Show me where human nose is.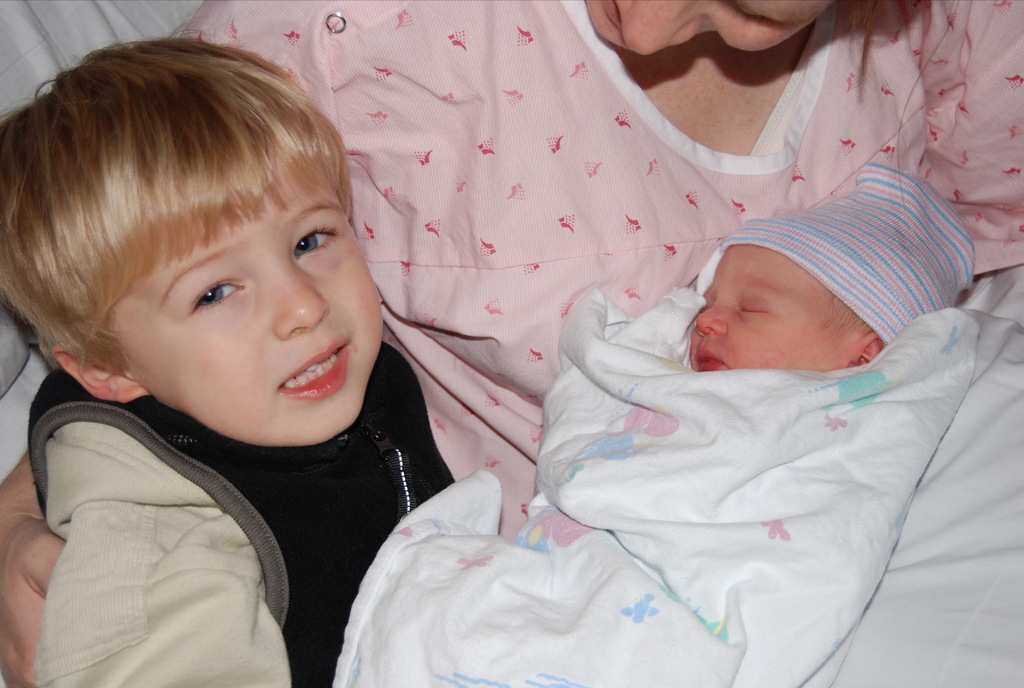
human nose is at [692,299,721,334].
